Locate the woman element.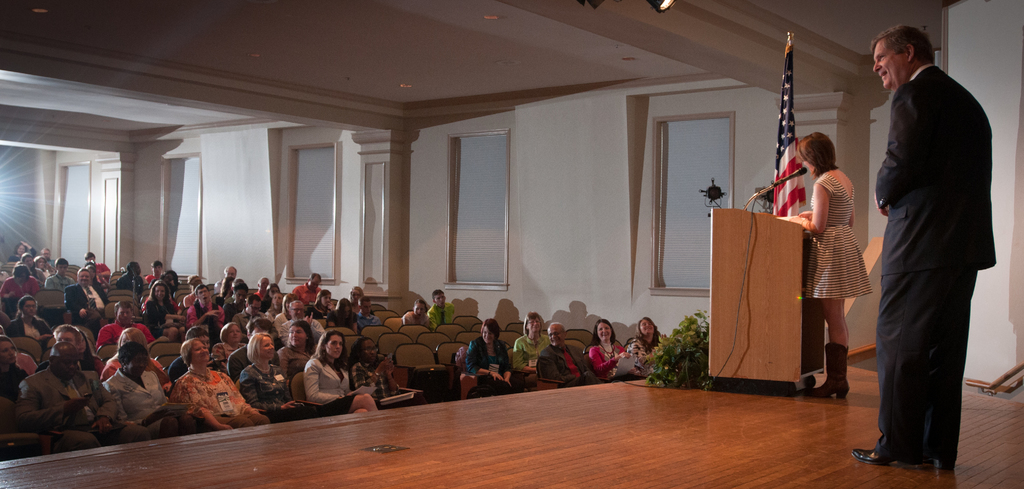
Element bbox: crop(142, 278, 188, 328).
